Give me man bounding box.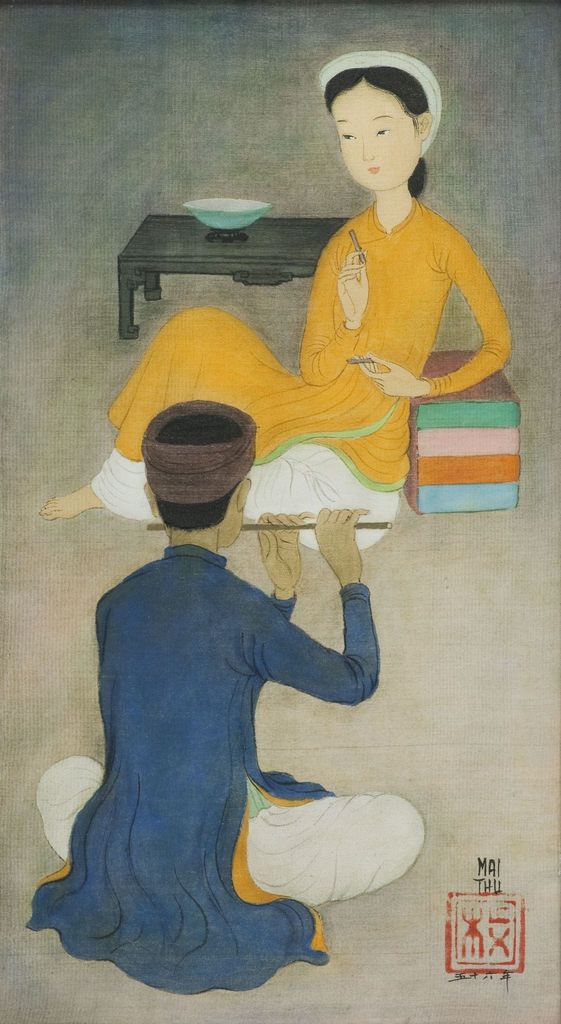
<bbox>19, 399, 430, 1005</bbox>.
